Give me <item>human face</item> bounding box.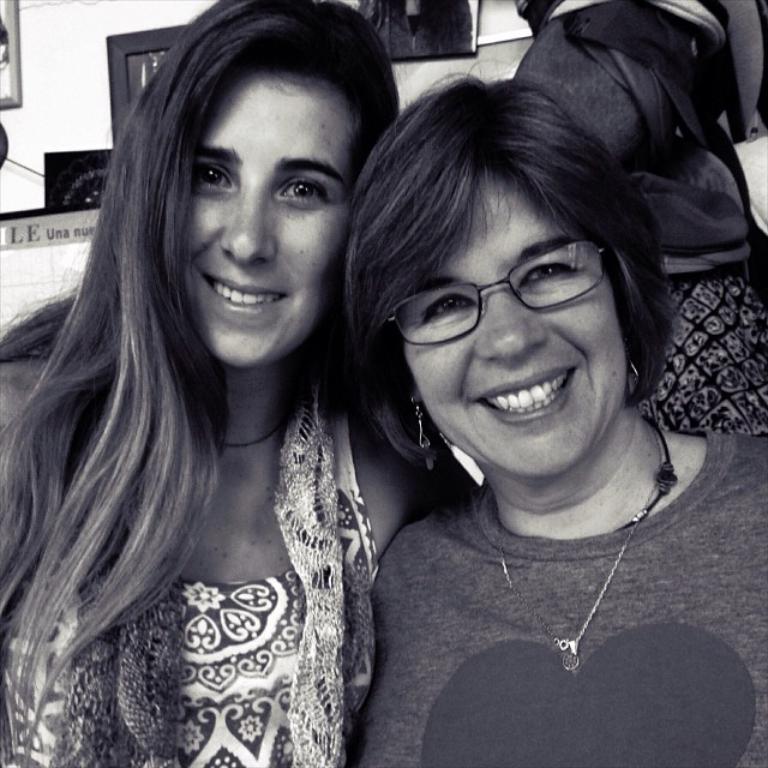
bbox=[395, 184, 624, 482].
